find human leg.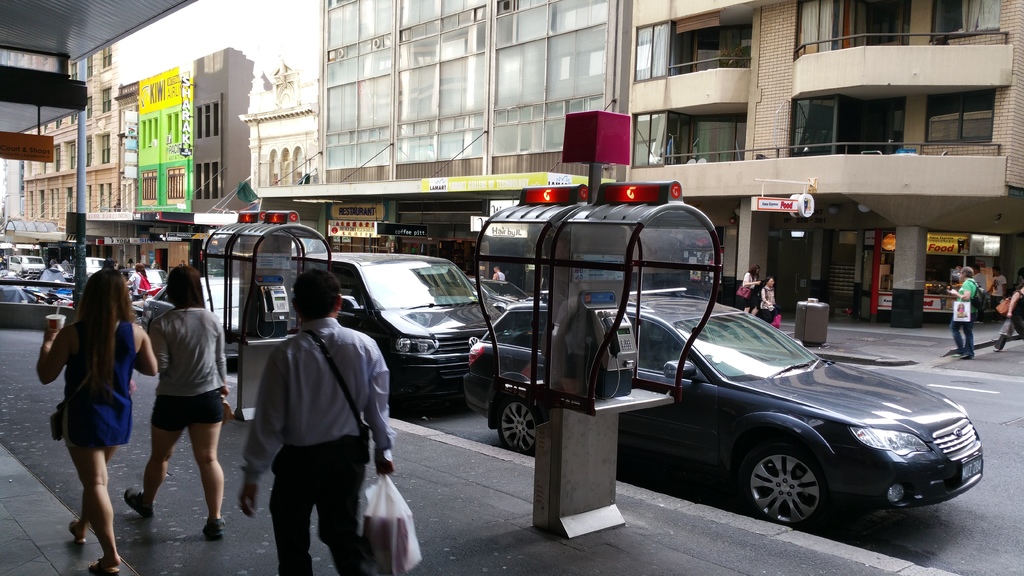
<region>991, 319, 1011, 349</region>.
